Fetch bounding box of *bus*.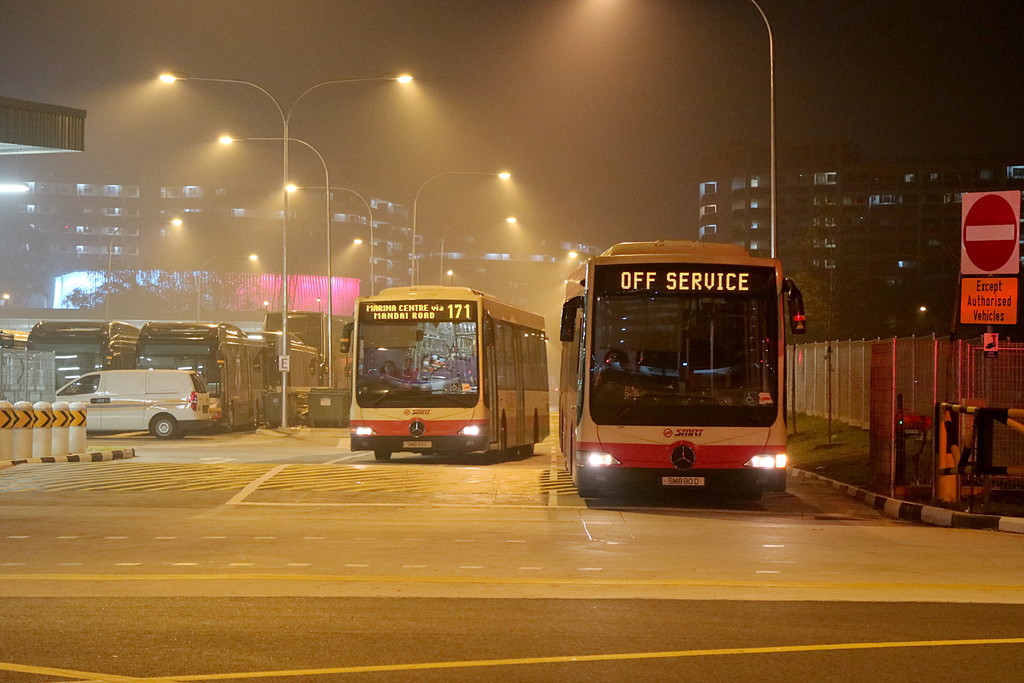
Bbox: [left=24, top=318, right=140, bottom=395].
